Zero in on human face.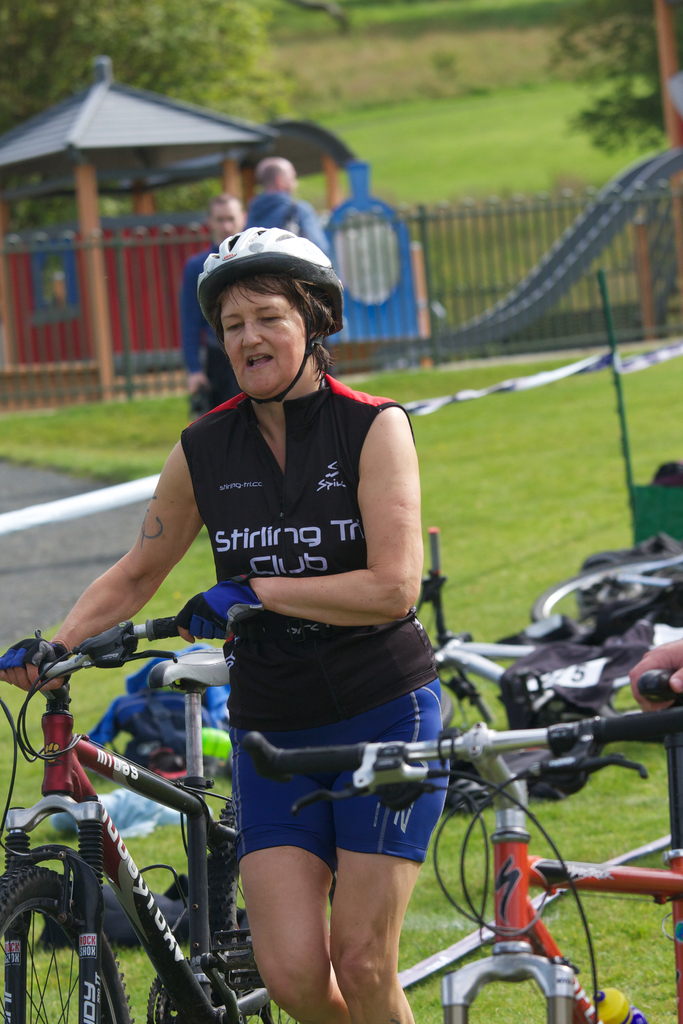
Zeroed in: box=[224, 281, 298, 396].
